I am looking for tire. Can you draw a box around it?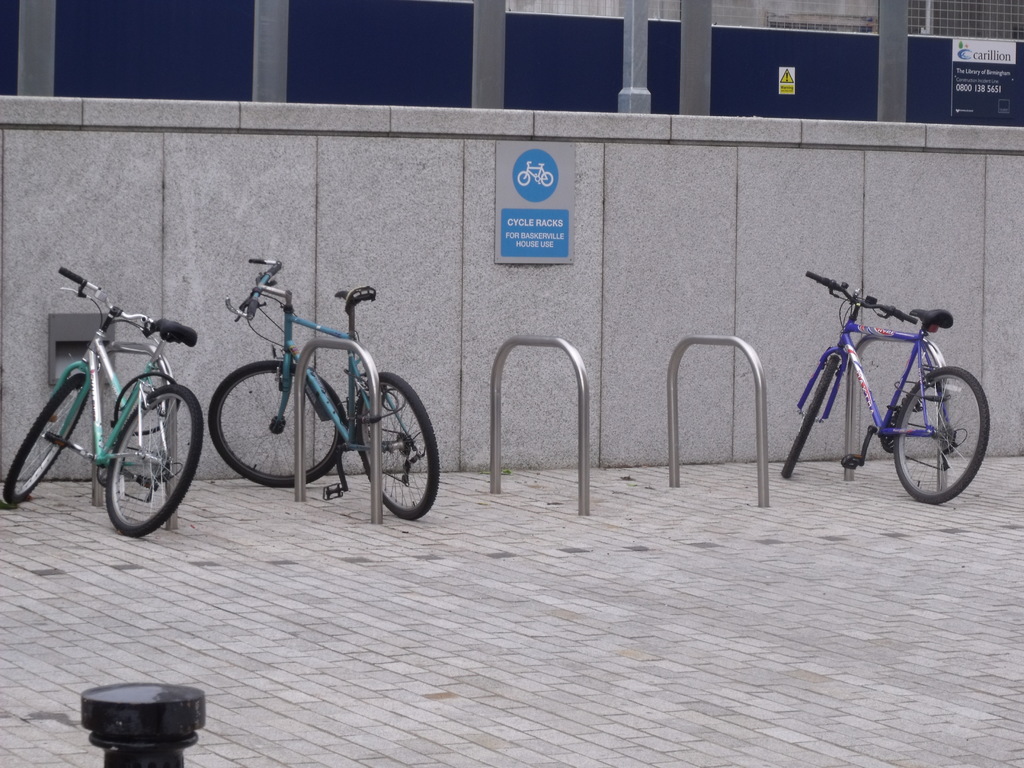
Sure, the bounding box is [left=782, top=355, right=838, bottom=479].
